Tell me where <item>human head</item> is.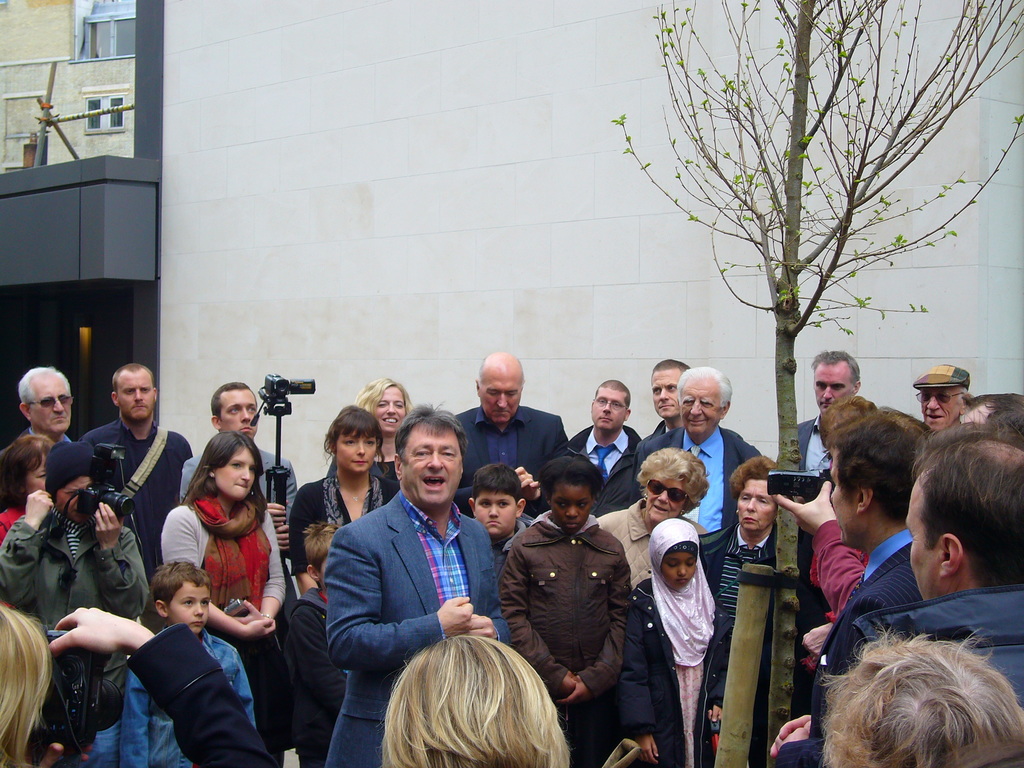
<item>human head</item> is at <bbox>648, 356, 691, 422</bbox>.
